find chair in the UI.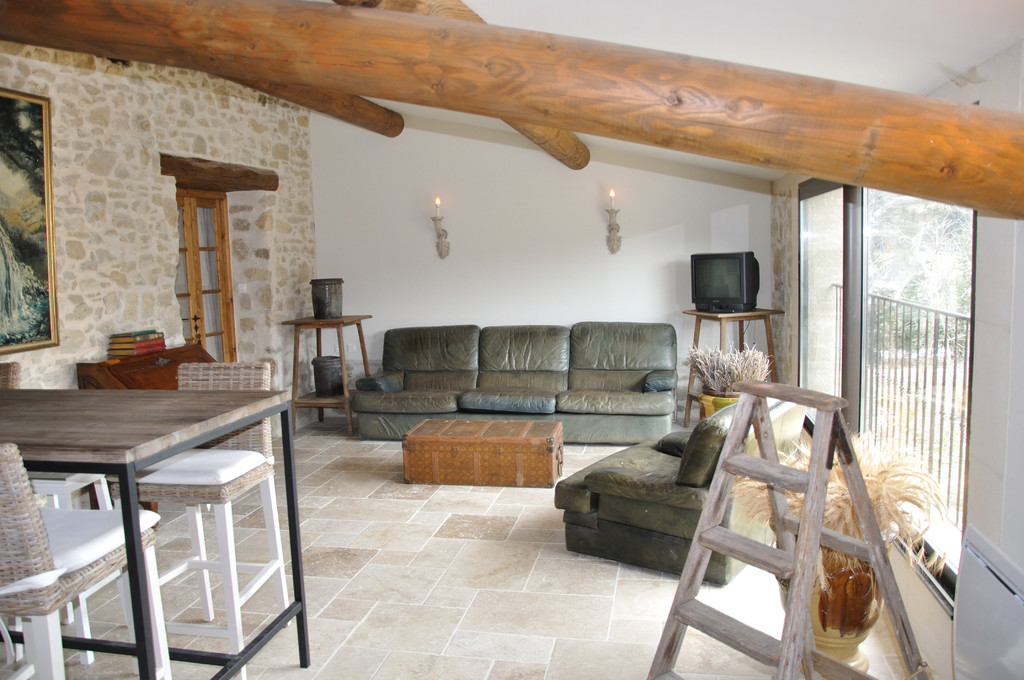
UI element at (77, 324, 333, 665).
